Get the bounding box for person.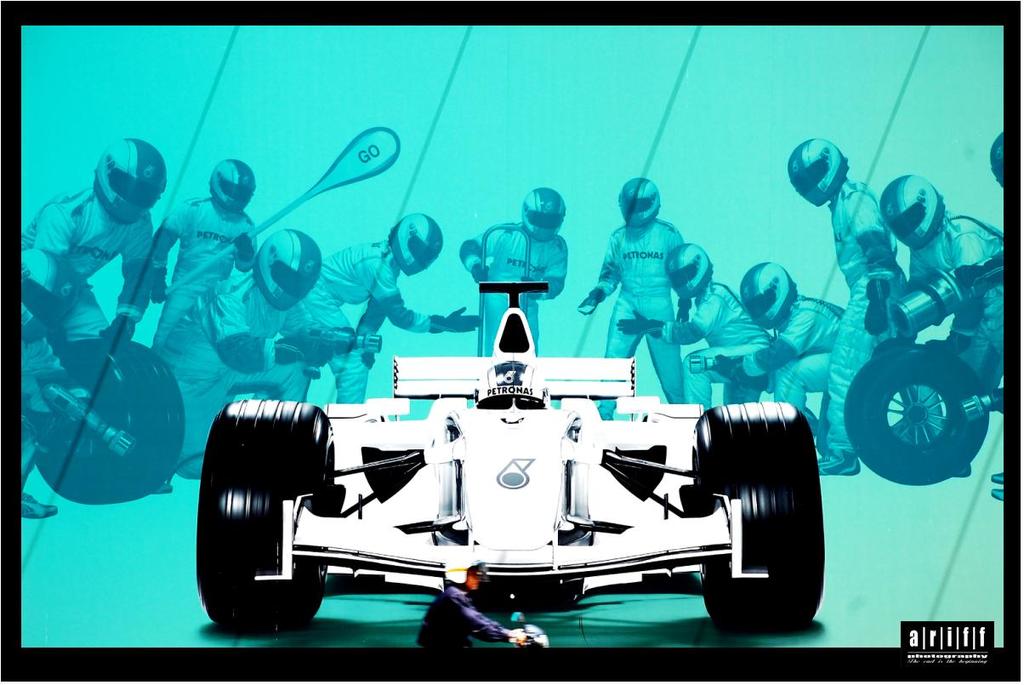
[157,228,356,488].
